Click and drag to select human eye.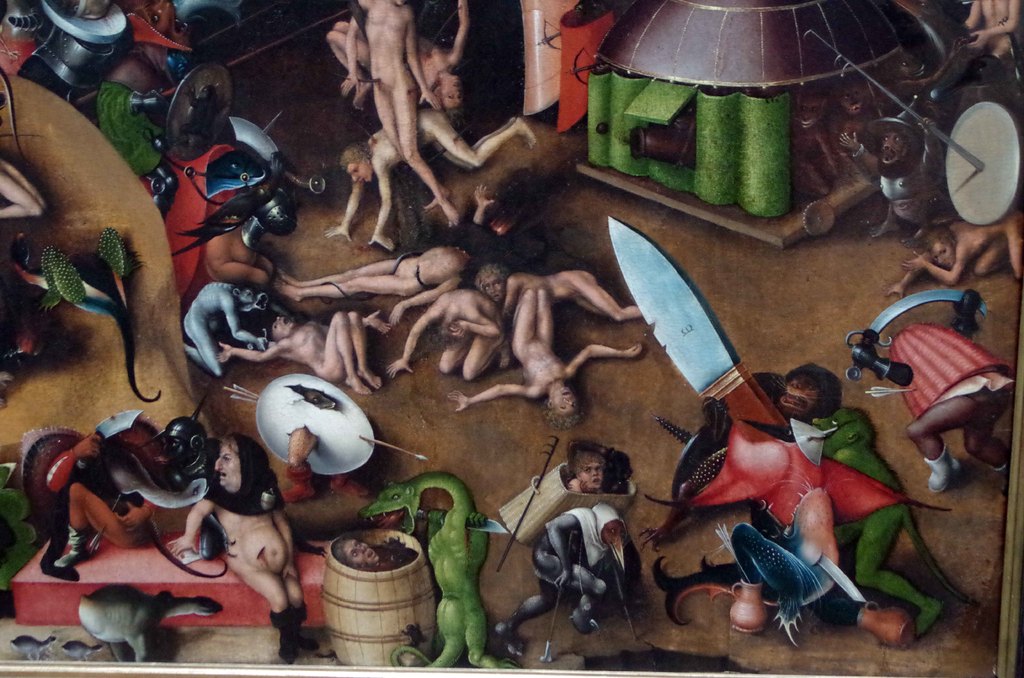
Selection: crop(352, 168, 358, 176).
